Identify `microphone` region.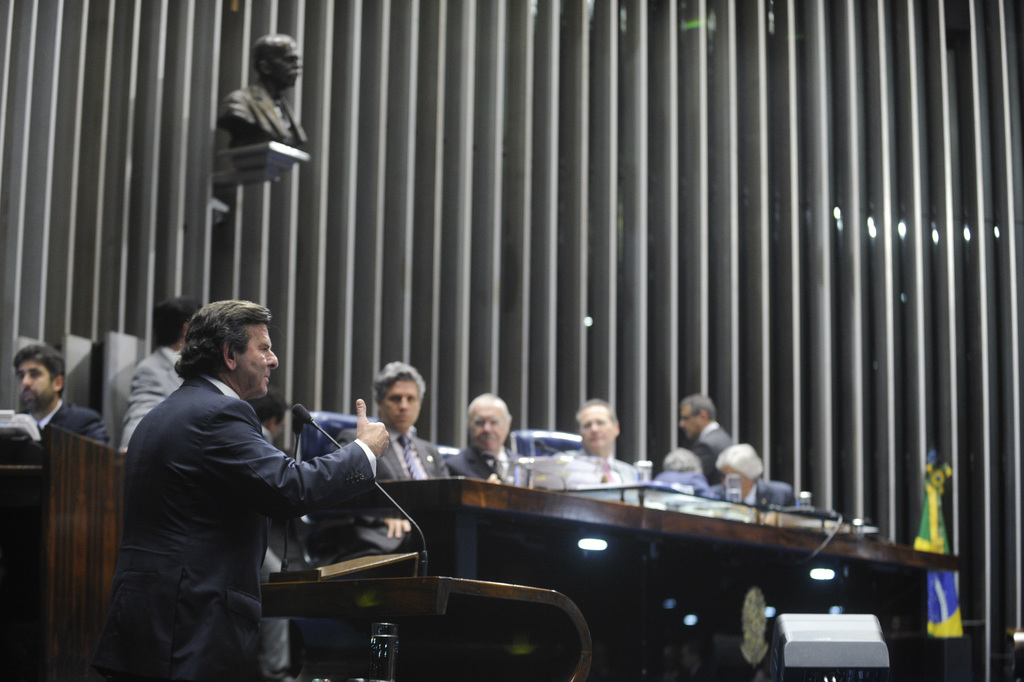
Region: rect(289, 414, 303, 435).
